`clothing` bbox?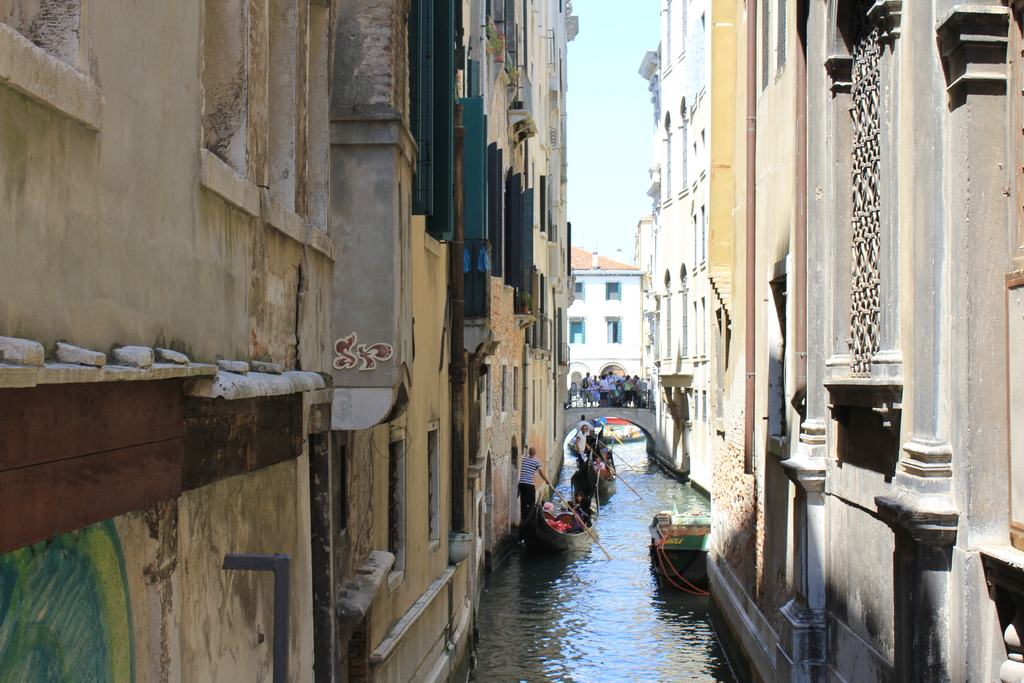
<box>516,457,545,519</box>
